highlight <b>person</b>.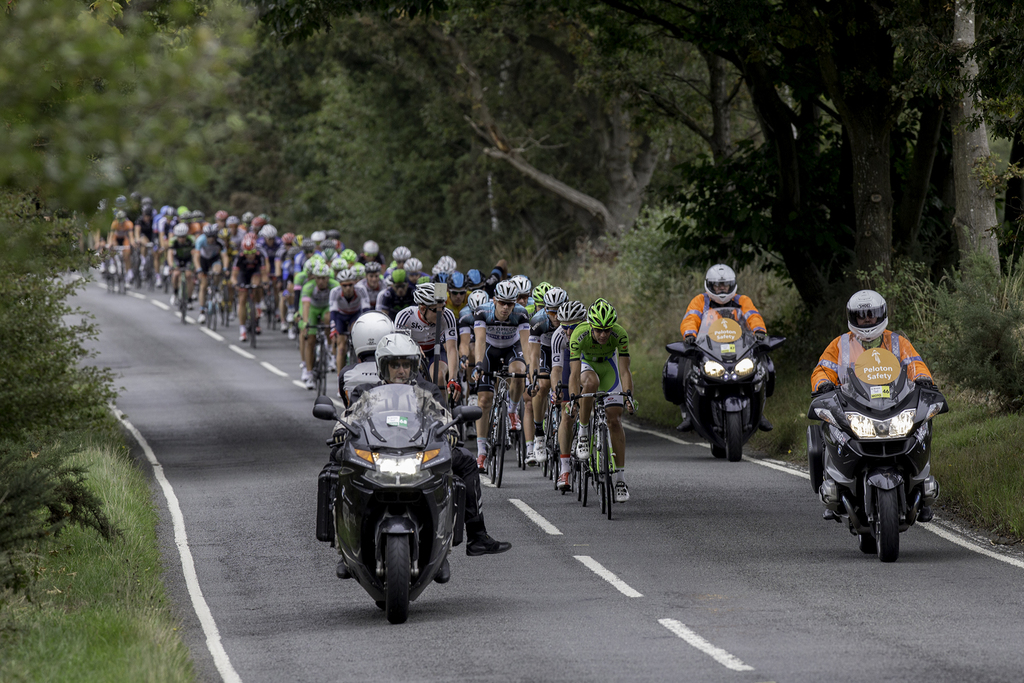
Highlighted region: BBox(338, 309, 514, 554).
